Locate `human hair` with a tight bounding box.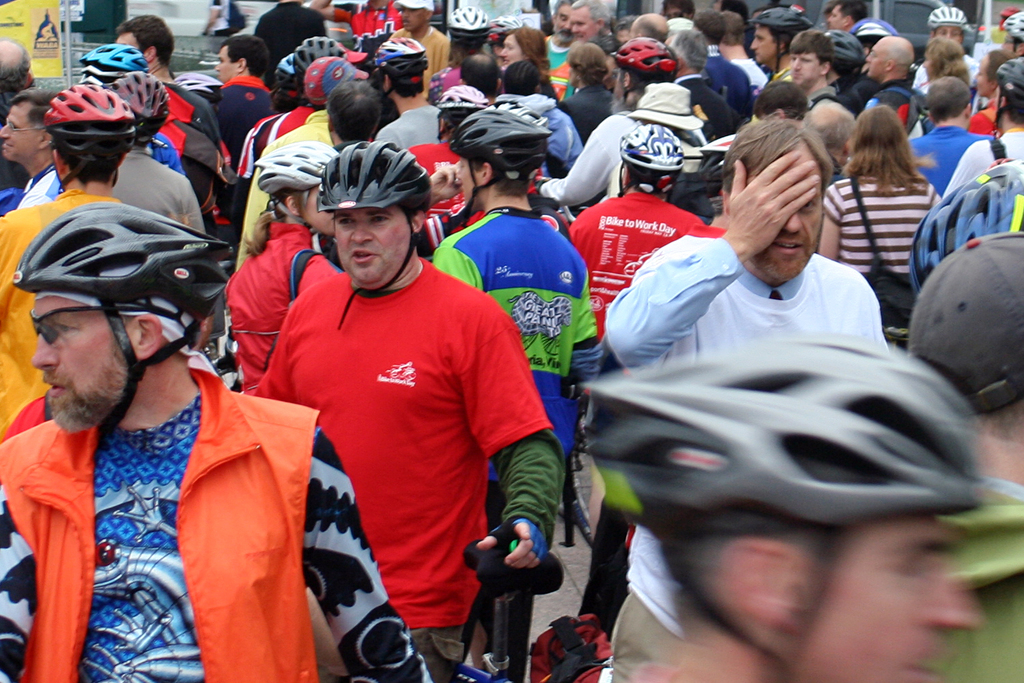
locate(459, 53, 498, 95).
